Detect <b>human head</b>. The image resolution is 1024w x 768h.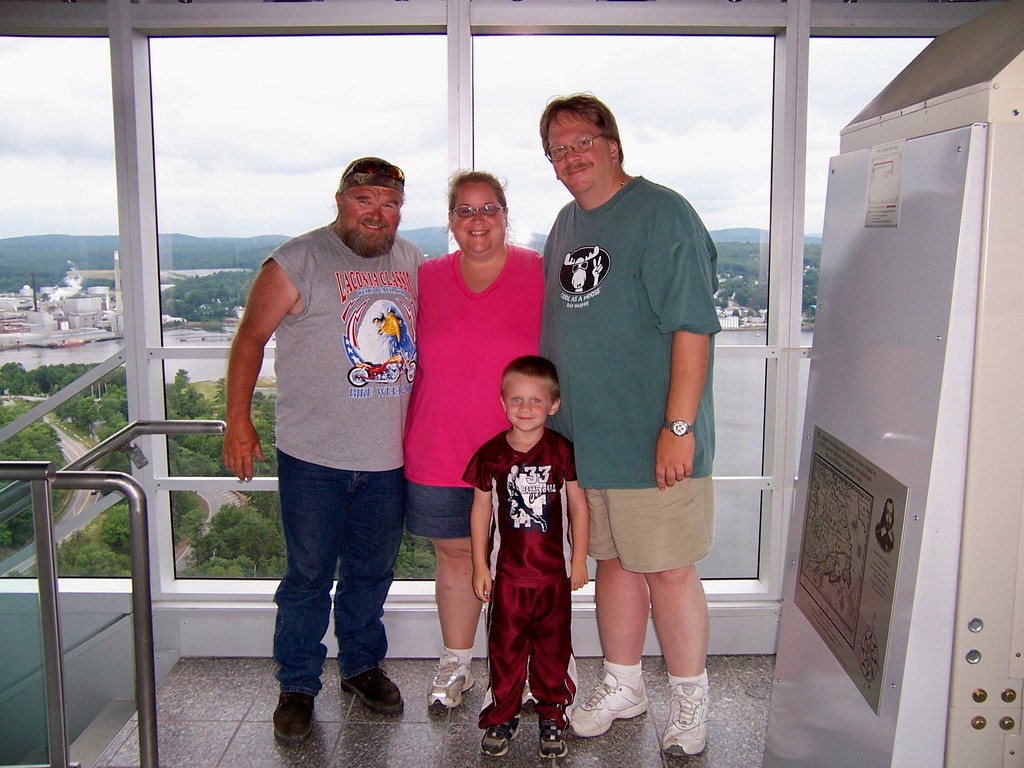
<box>536,83,634,186</box>.
